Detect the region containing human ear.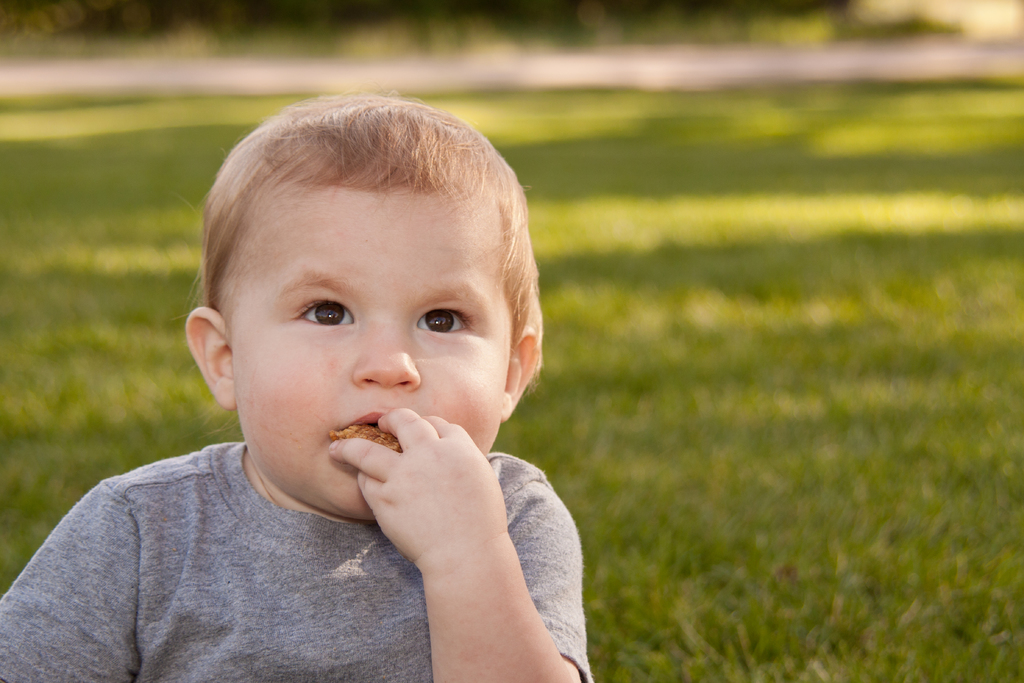
<box>503,329,541,423</box>.
